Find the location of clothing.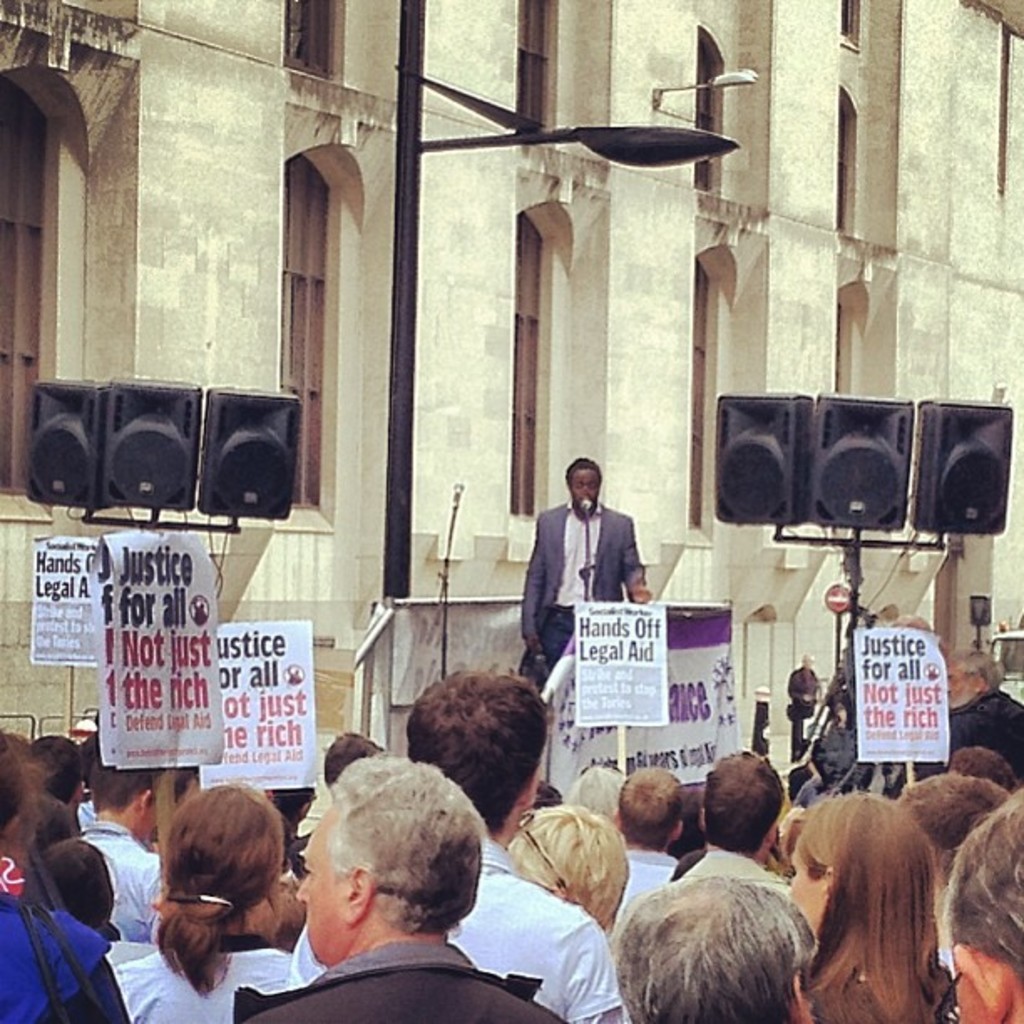
Location: 681 842 790 912.
